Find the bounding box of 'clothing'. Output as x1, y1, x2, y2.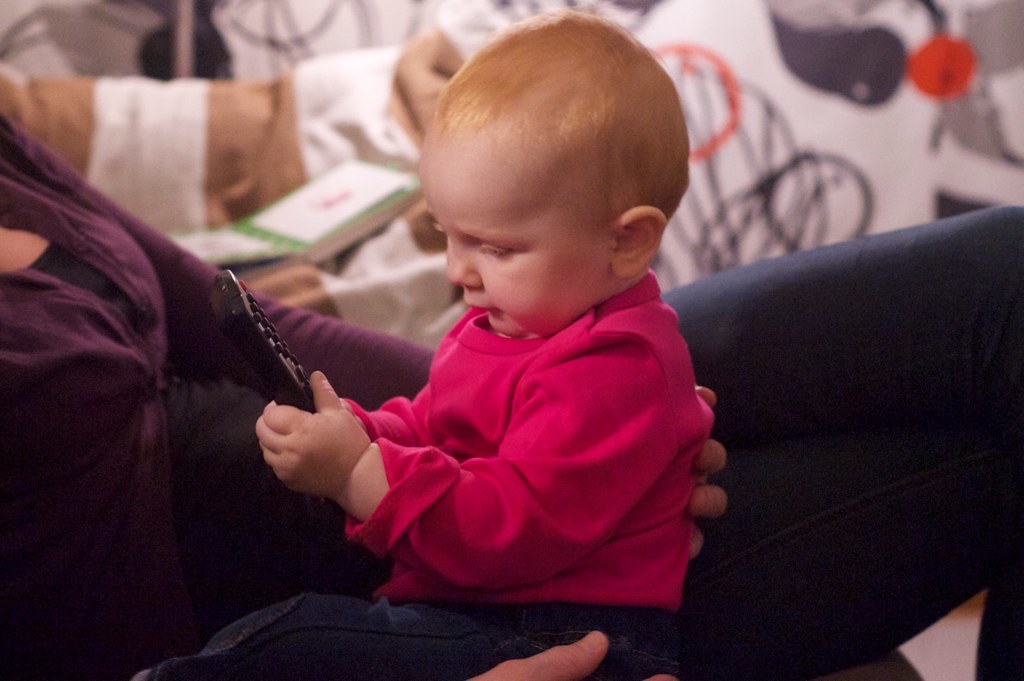
0, 115, 1023, 680.
